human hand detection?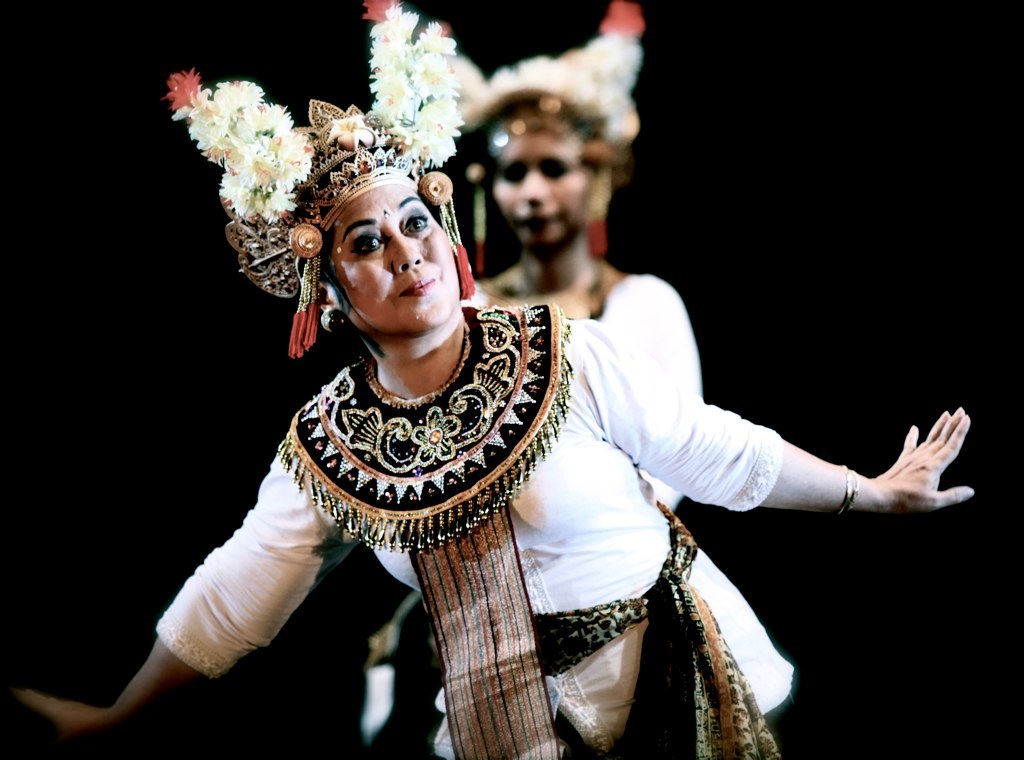
6, 684, 118, 743
